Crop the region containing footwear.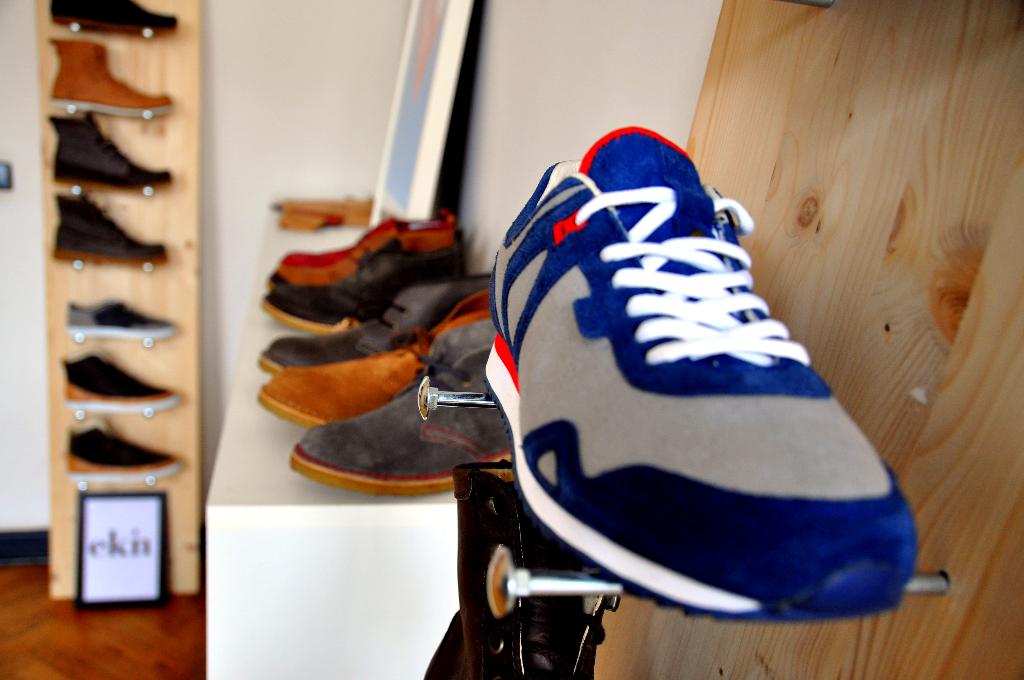
Crop region: (left=47, top=184, right=173, bottom=270).
